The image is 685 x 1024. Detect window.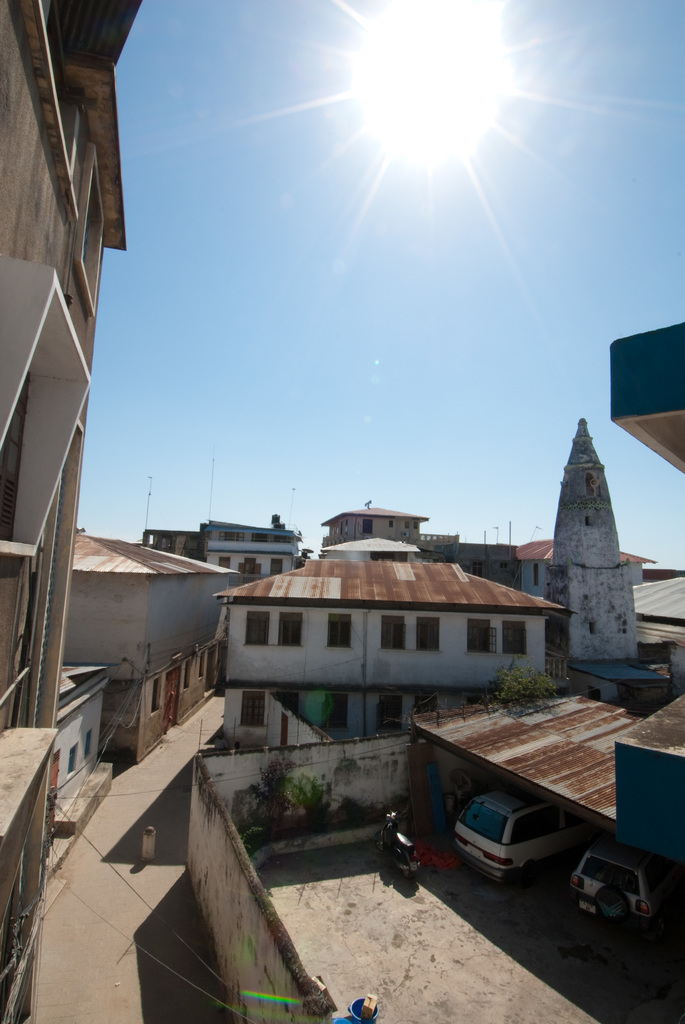
Detection: 419:618:439:652.
